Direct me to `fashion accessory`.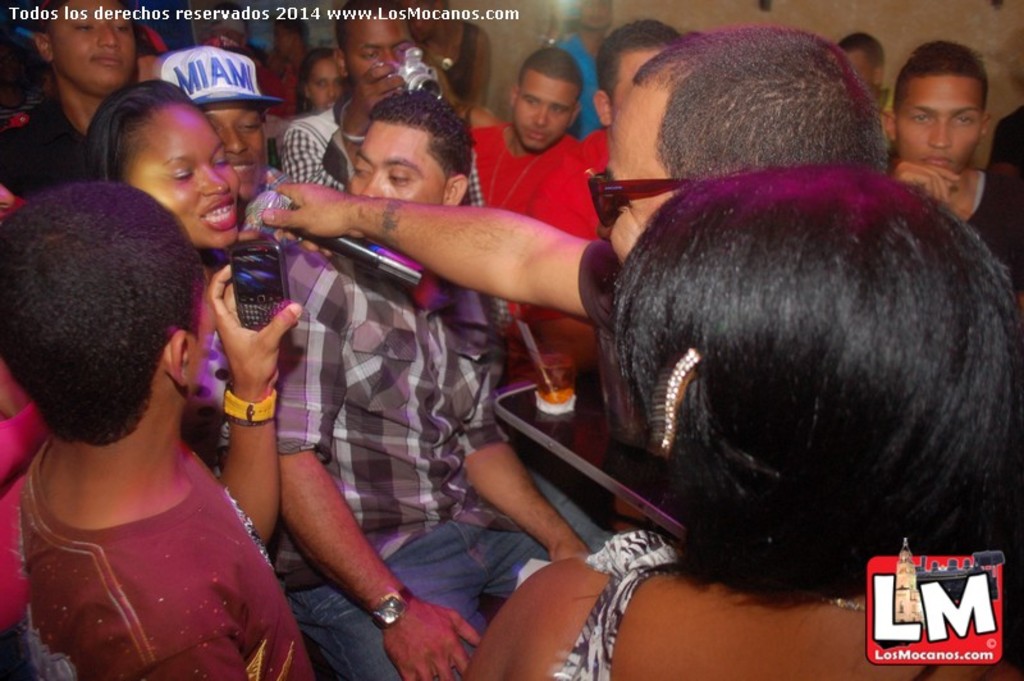
Direction: detection(371, 588, 403, 621).
